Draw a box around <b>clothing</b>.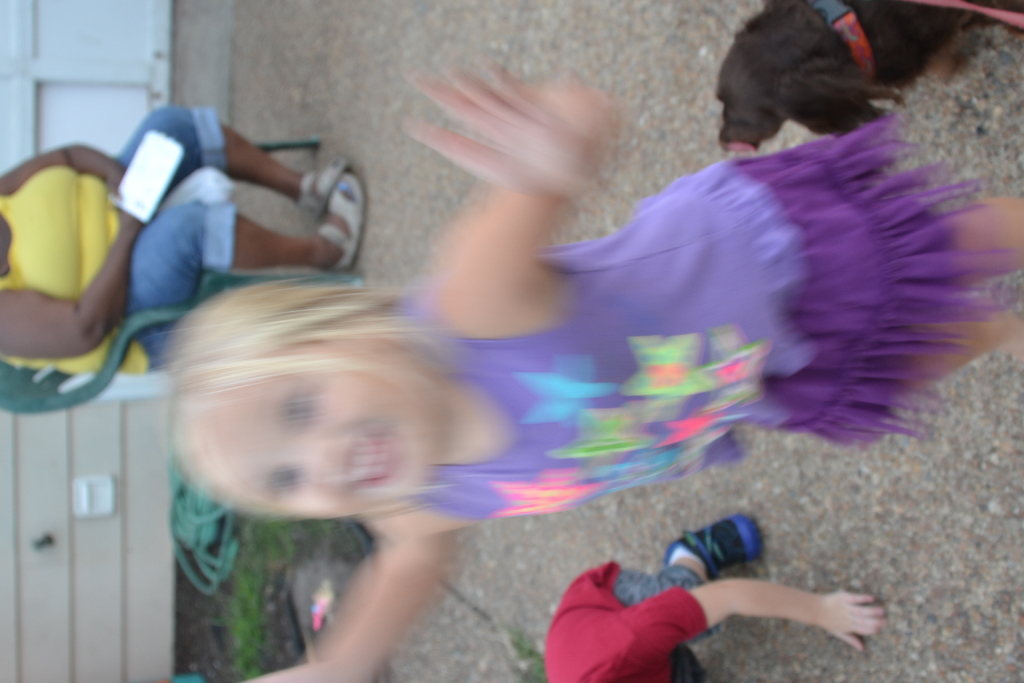
<region>547, 562, 715, 678</region>.
